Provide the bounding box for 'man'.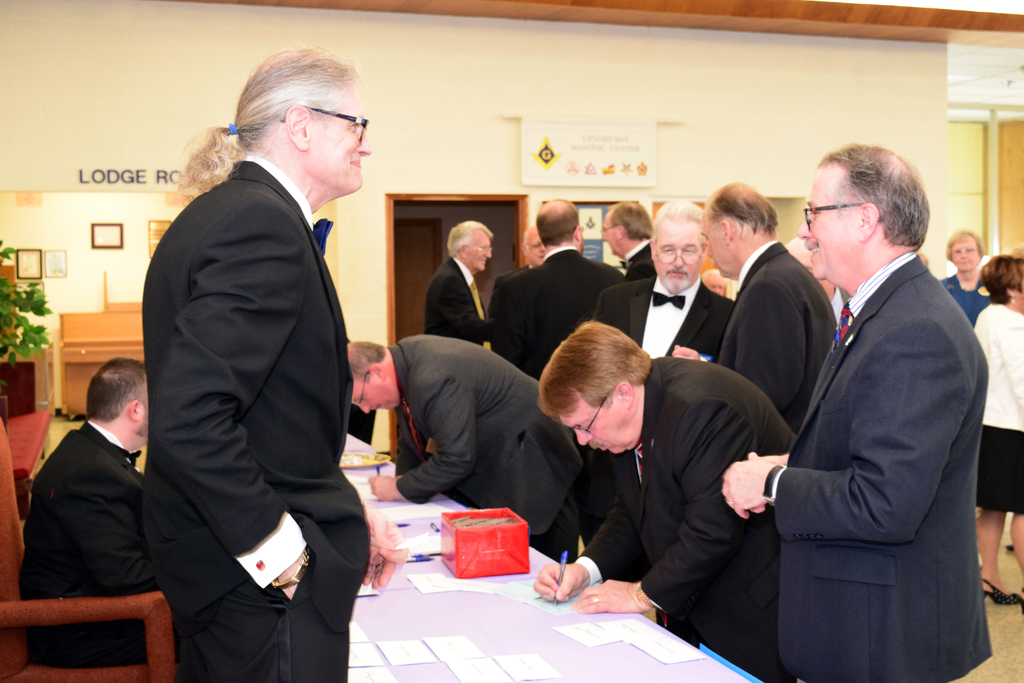
(724, 143, 989, 682).
